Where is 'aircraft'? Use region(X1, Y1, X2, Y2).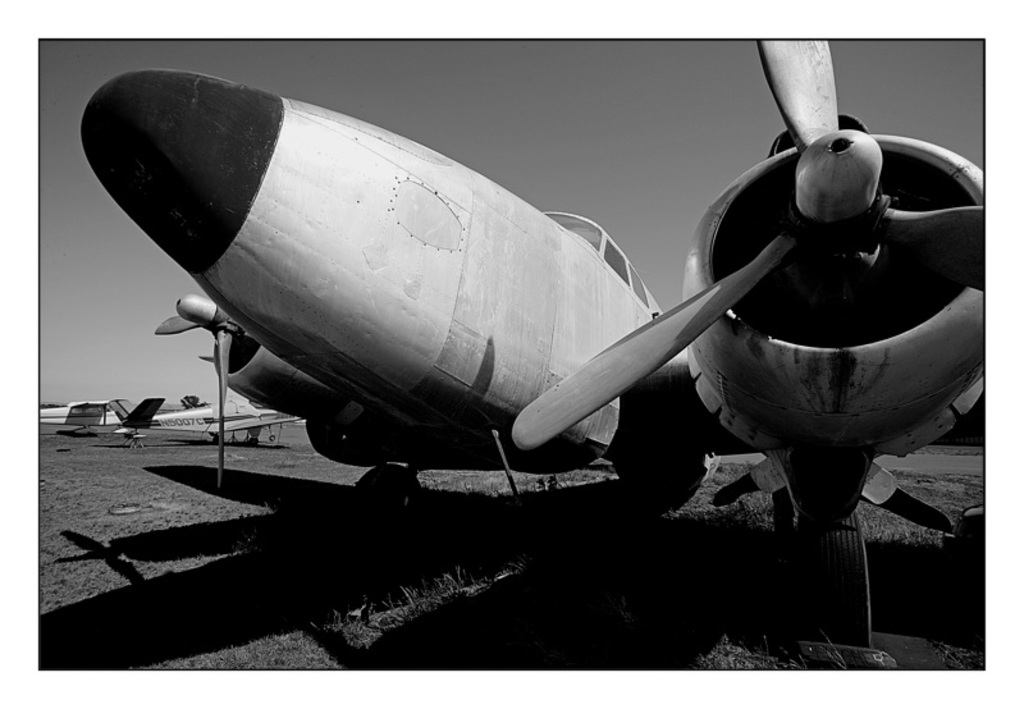
region(36, 394, 147, 440).
